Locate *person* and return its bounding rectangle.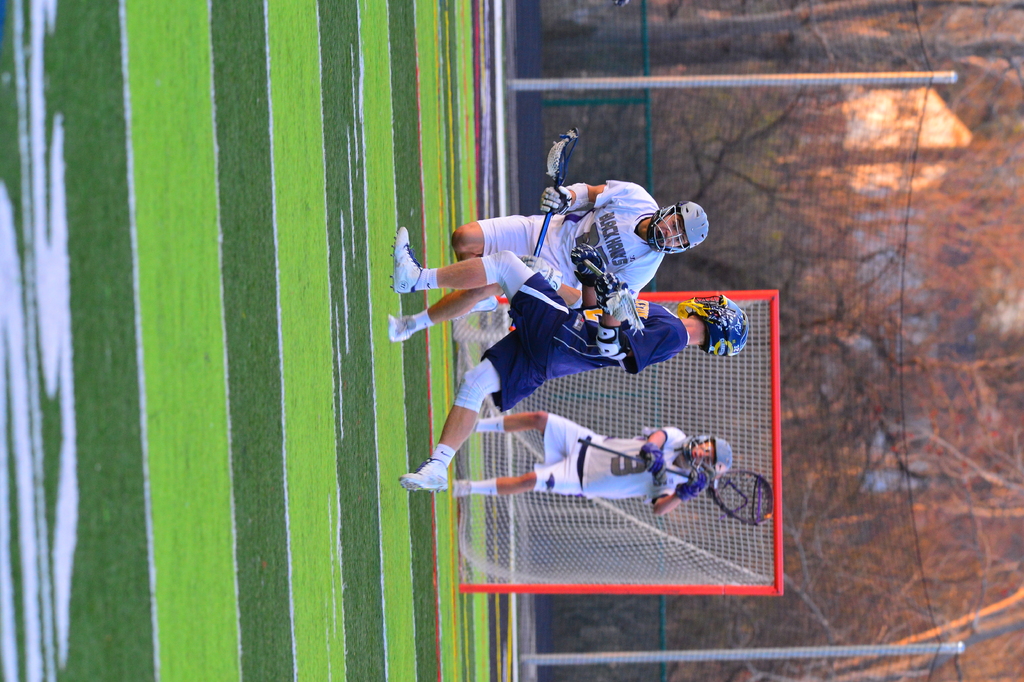
rect(393, 170, 703, 347).
